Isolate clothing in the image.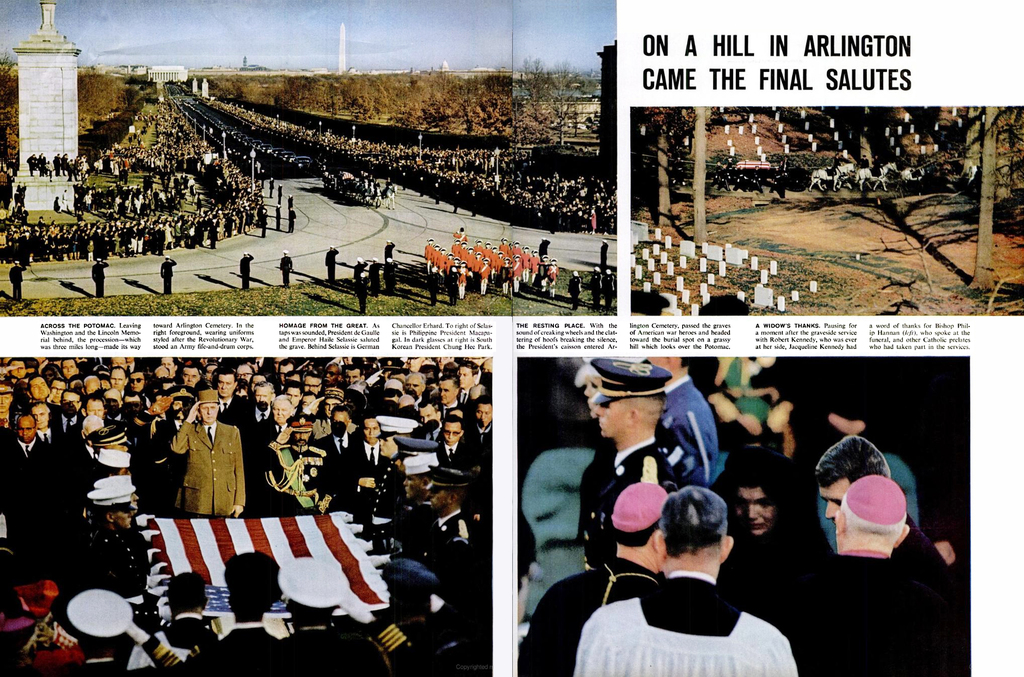
Isolated region: (314, 418, 359, 437).
